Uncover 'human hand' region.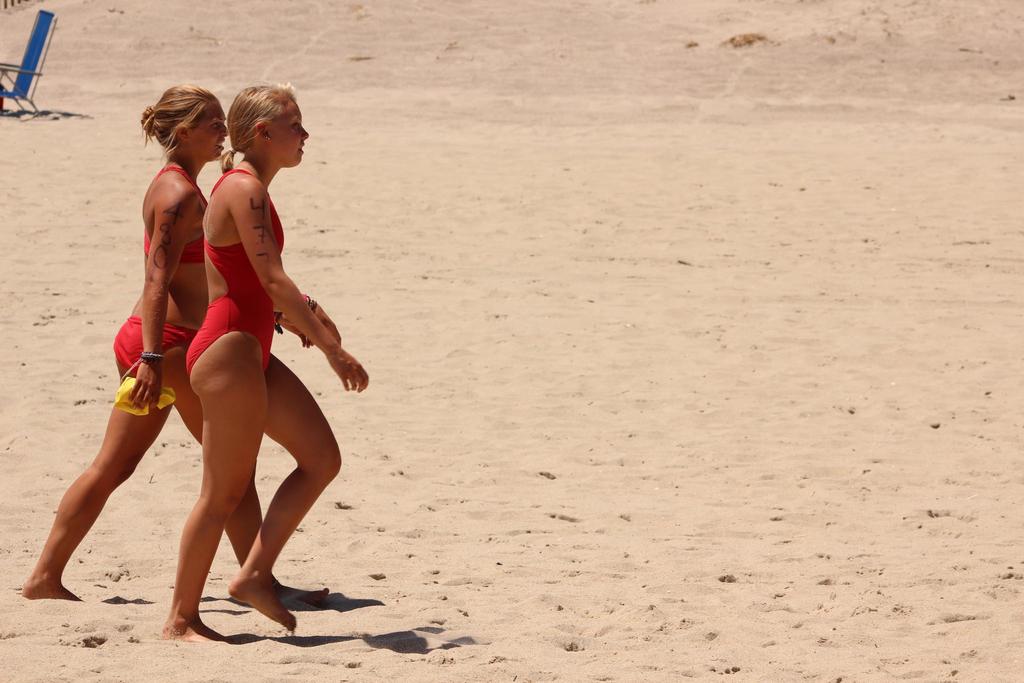
Uncovered: bbox(126, 361, 162, 409).
